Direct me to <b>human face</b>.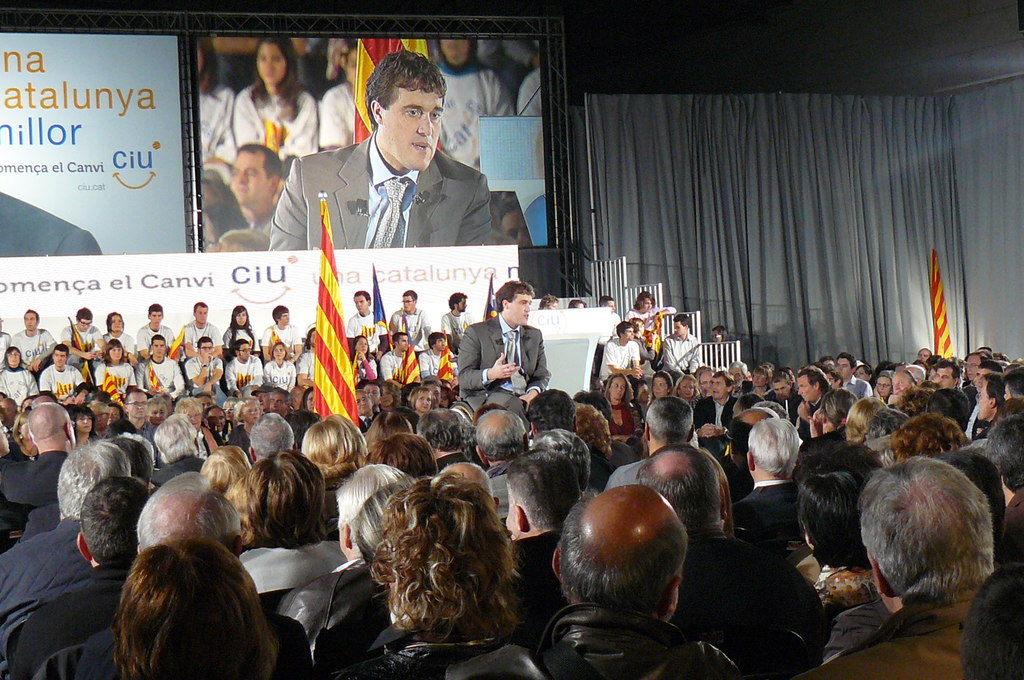
Direction: {"x1": 712, "y1": 329, "x2": 724, "y2": 343}.
